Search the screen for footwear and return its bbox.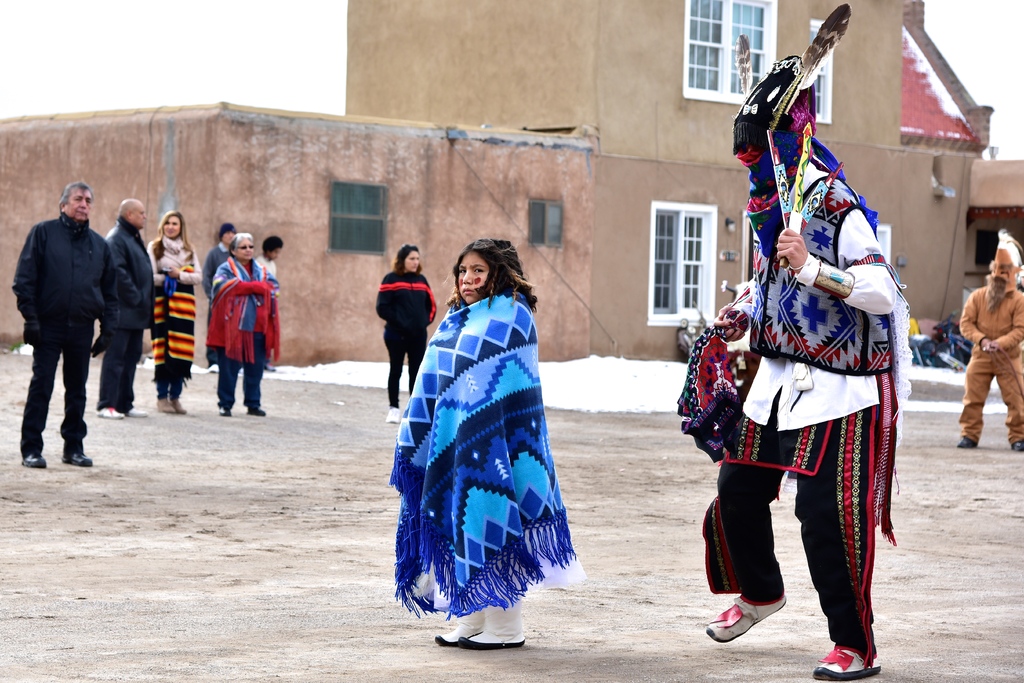
Found: 245,401,273,420.
